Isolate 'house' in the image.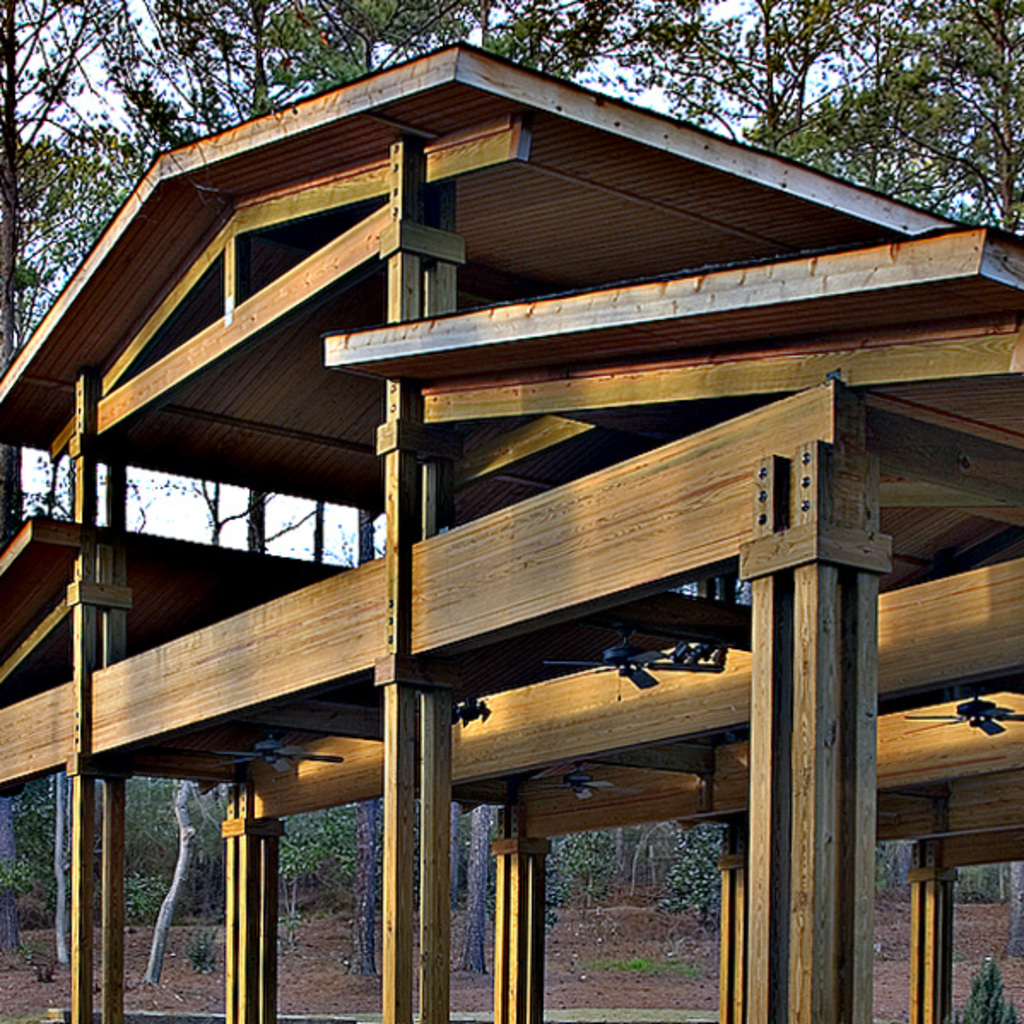
Isolated region: bbox(0, 12, 1021, 1023).
